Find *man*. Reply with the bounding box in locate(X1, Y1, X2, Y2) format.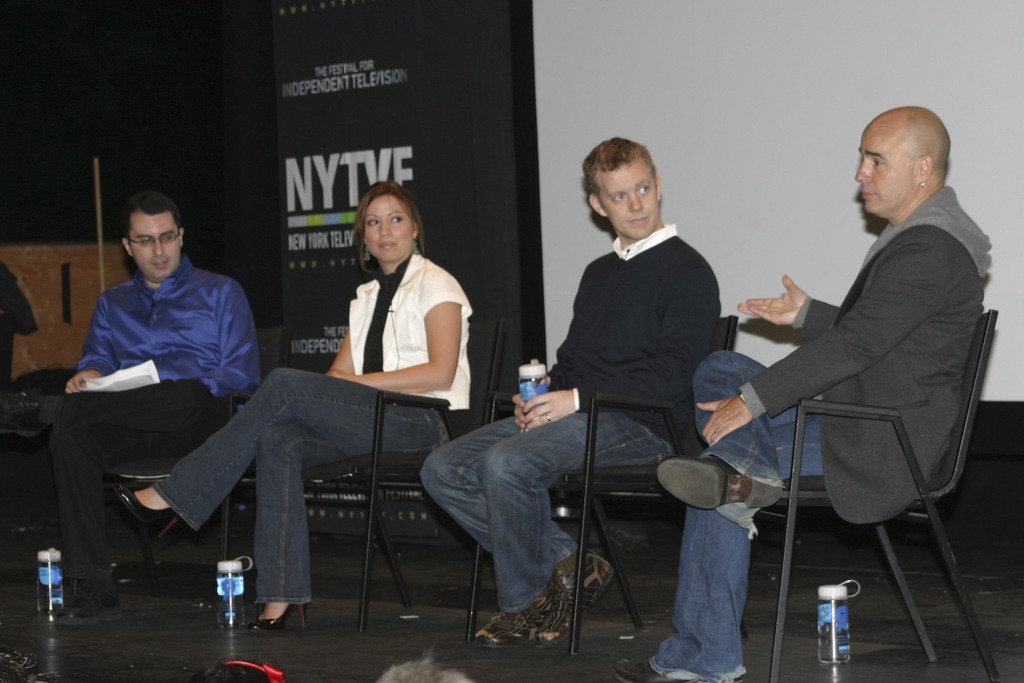
locate(614, 105, 991, 682).
